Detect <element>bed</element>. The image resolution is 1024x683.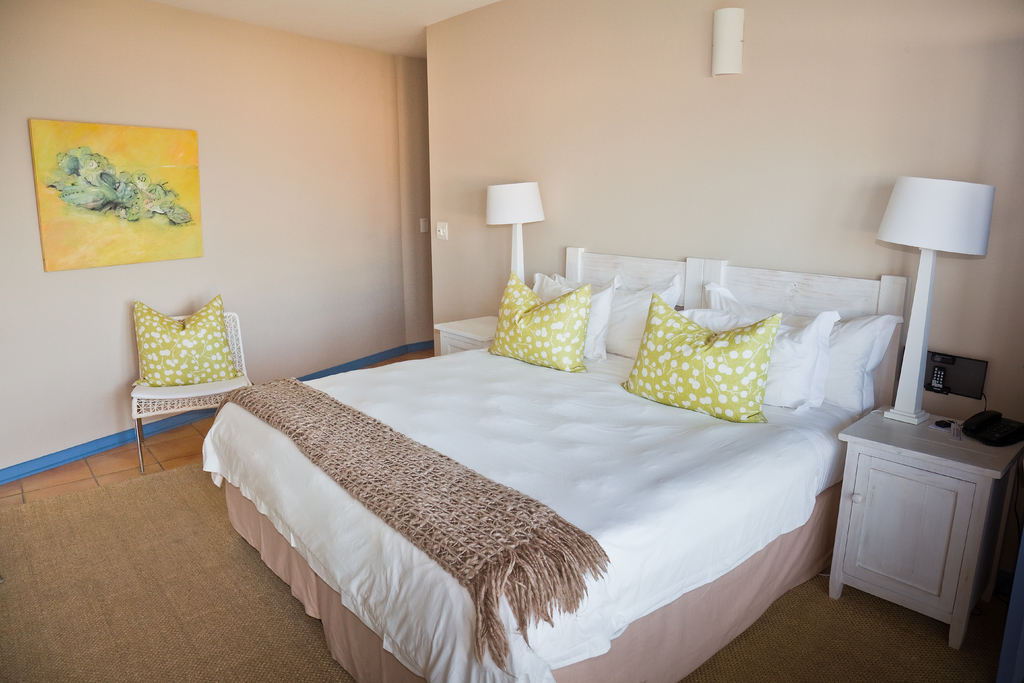
bbox(202, 242, 904, 682).
